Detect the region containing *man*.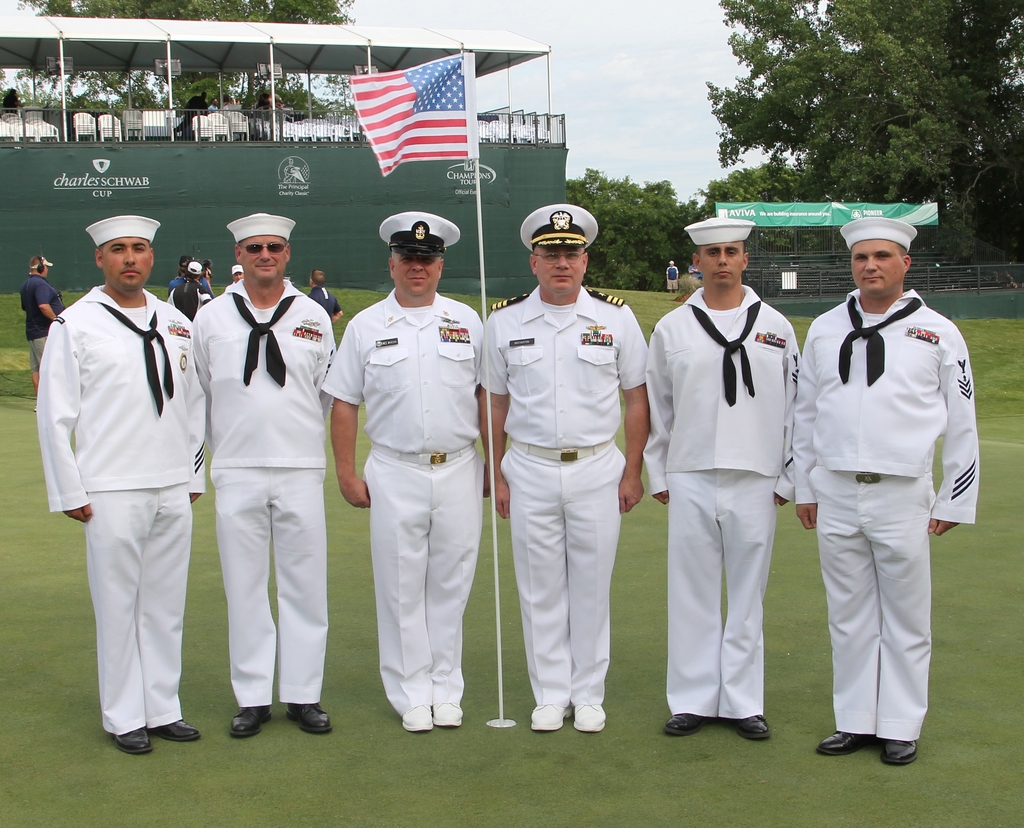
rect(169, 263, 190, 300).
